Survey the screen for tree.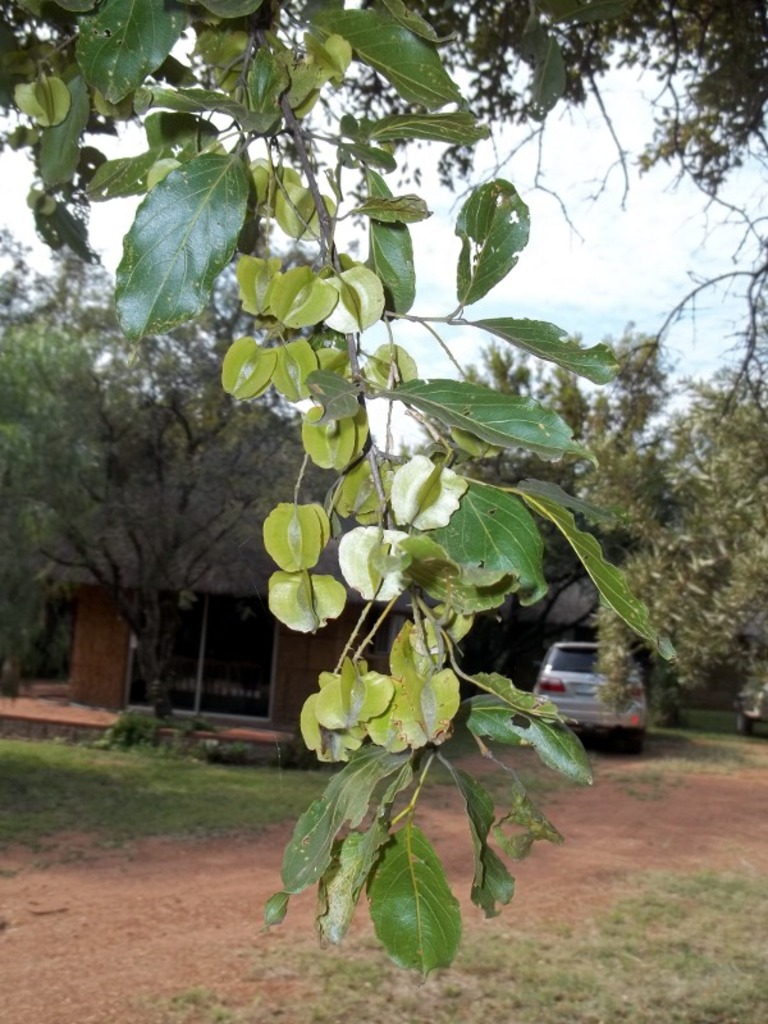
Survey found: box=[0, 330, 148, 707].
